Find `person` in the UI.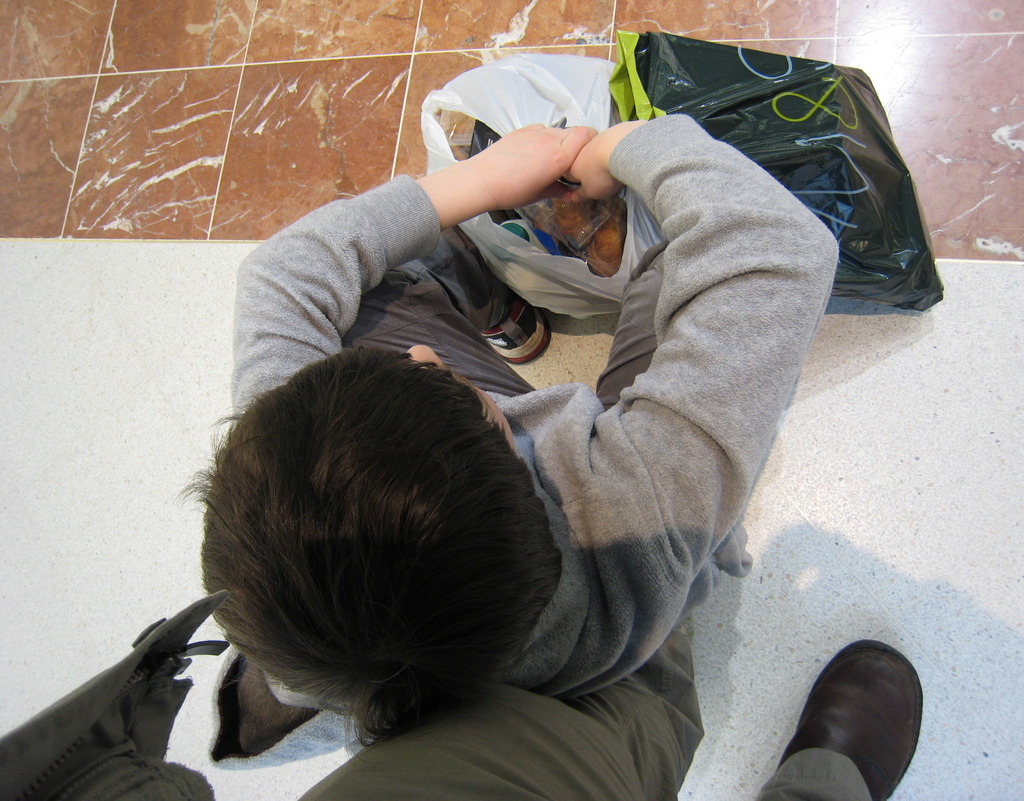
UI element at (0,592,923,800).
